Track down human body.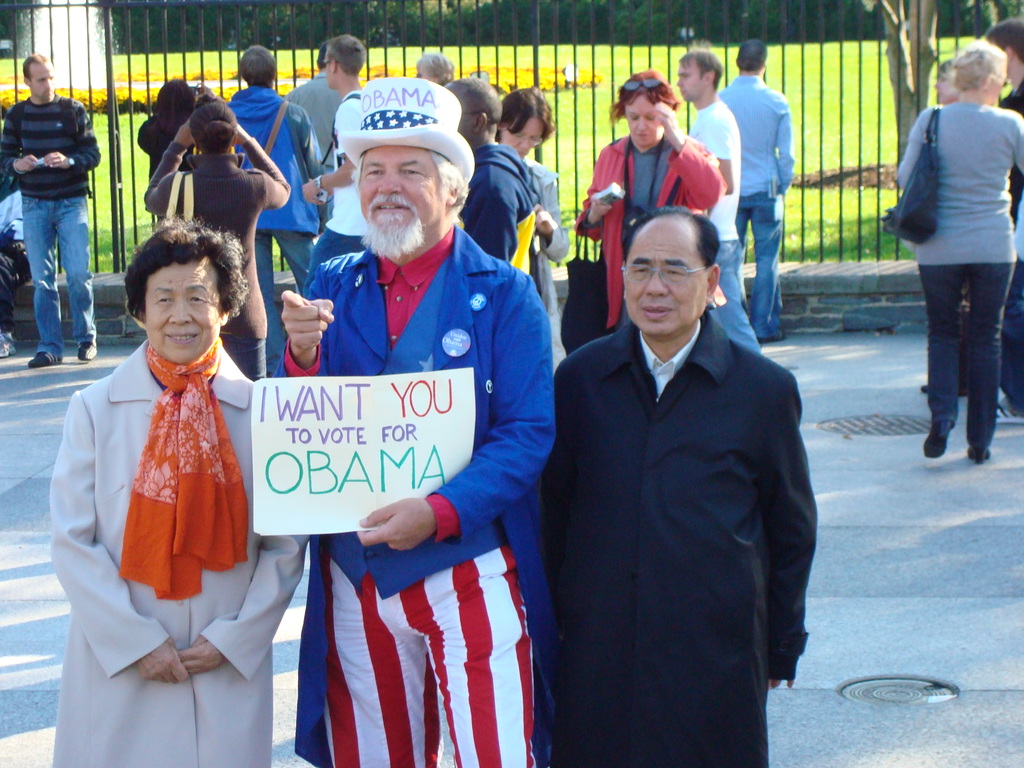
Tracked to select_region(888, 41, 1023, 464).
